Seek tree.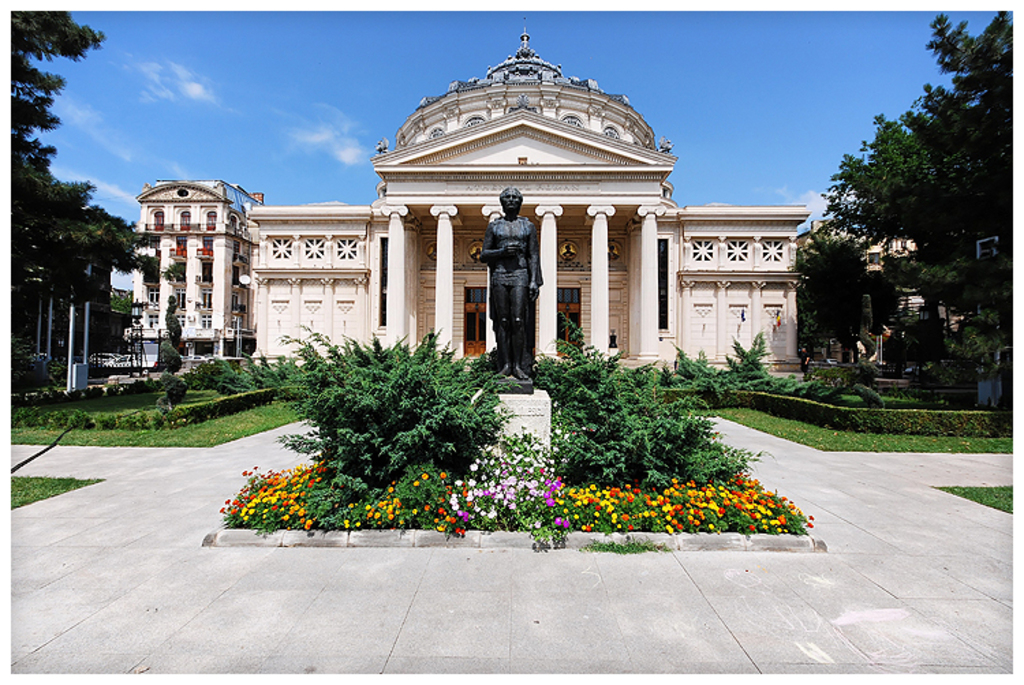
Rect(806, 0, 1014, 332).
